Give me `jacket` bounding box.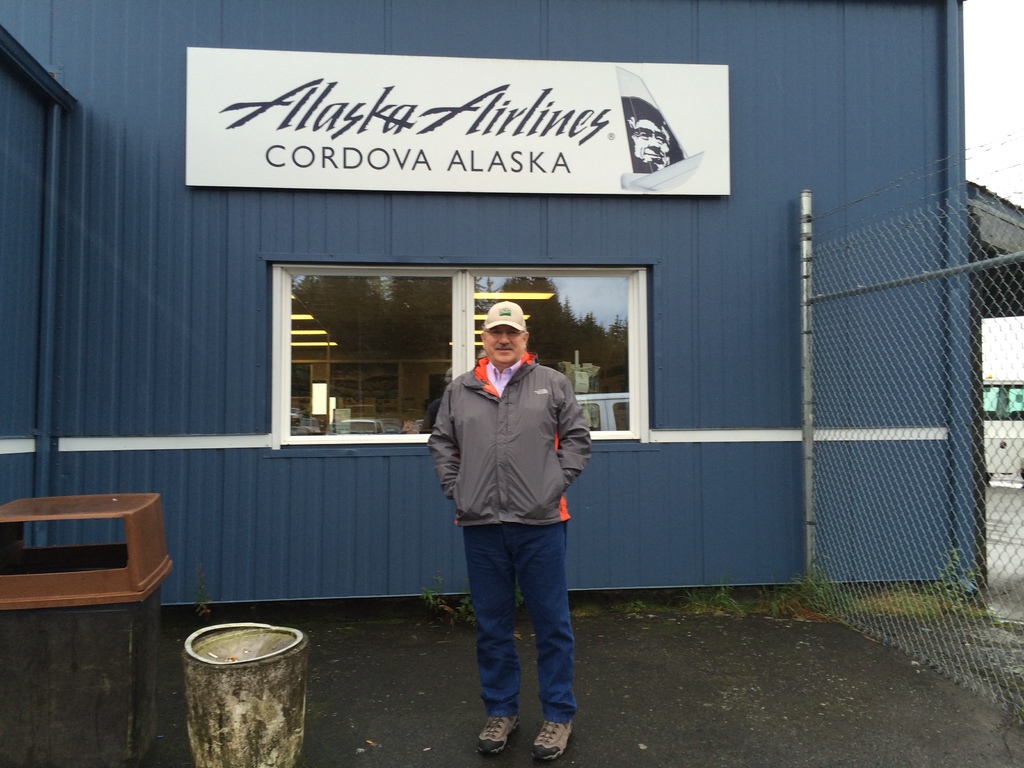
[405, 349, 593, 538].
